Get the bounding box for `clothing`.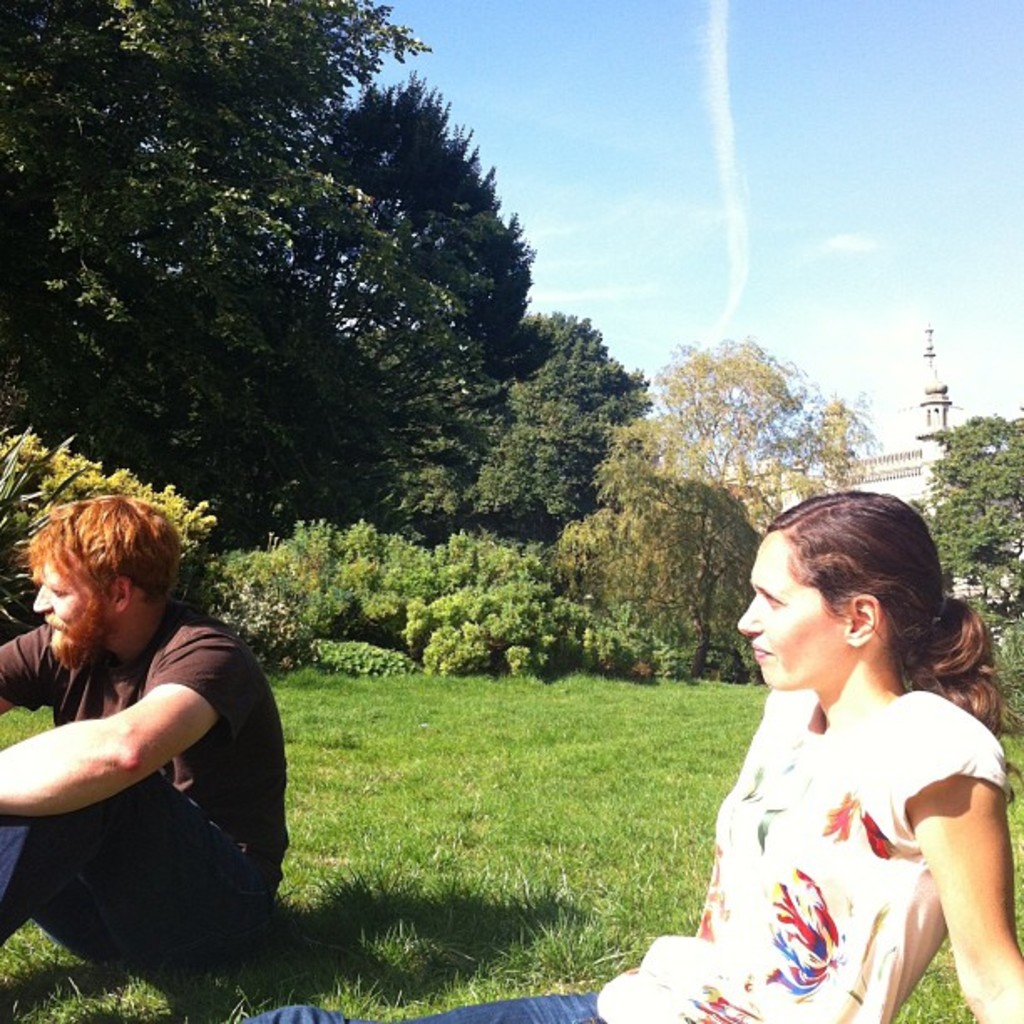
(x1=234, y1=681, x2=1009, y2=1022).
